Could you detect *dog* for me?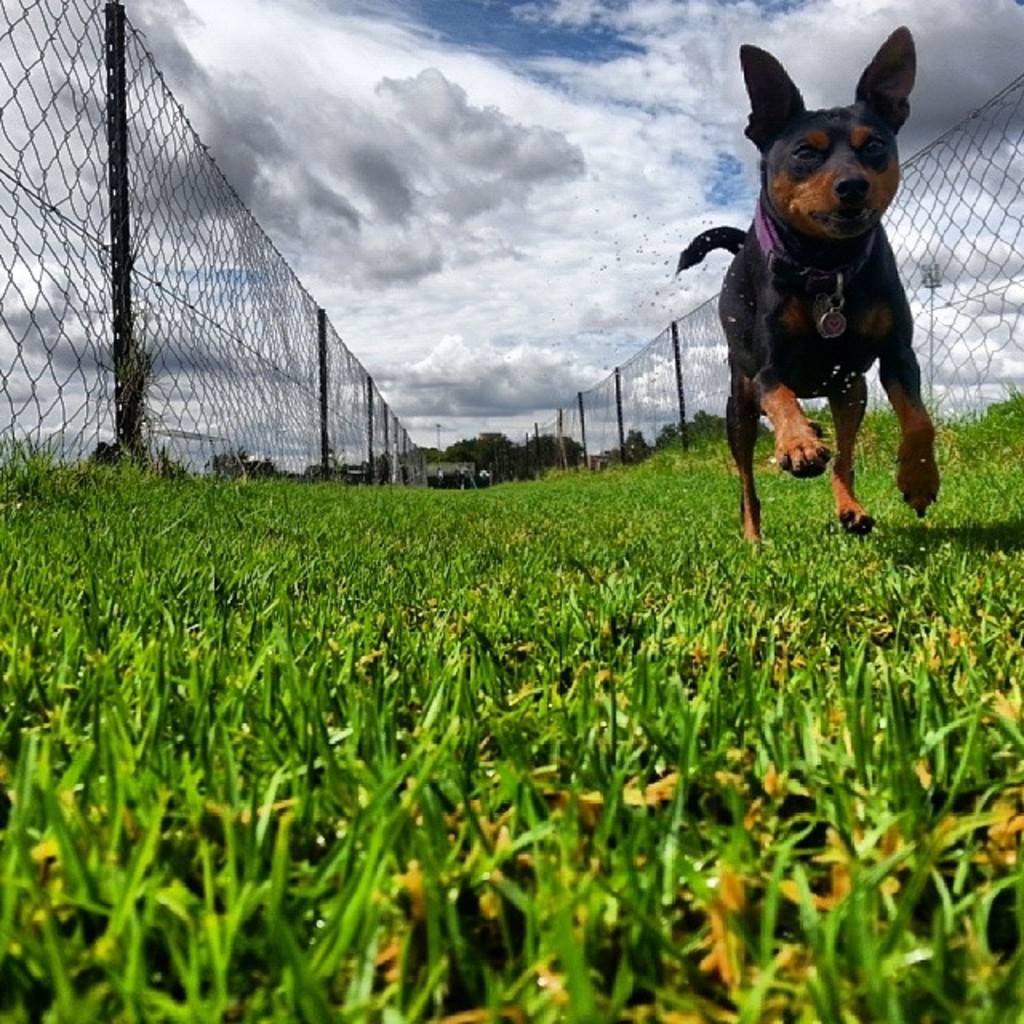
Detection result: l=670, t=24, r=944, b=547.
